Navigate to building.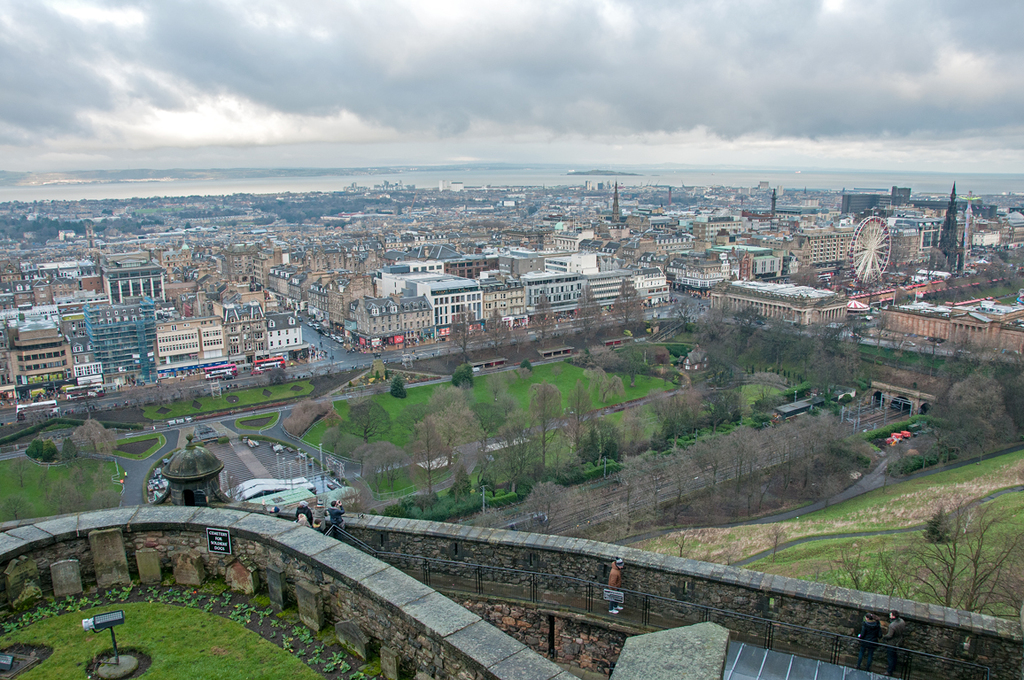
Navigation target: 586 263 663 318.
